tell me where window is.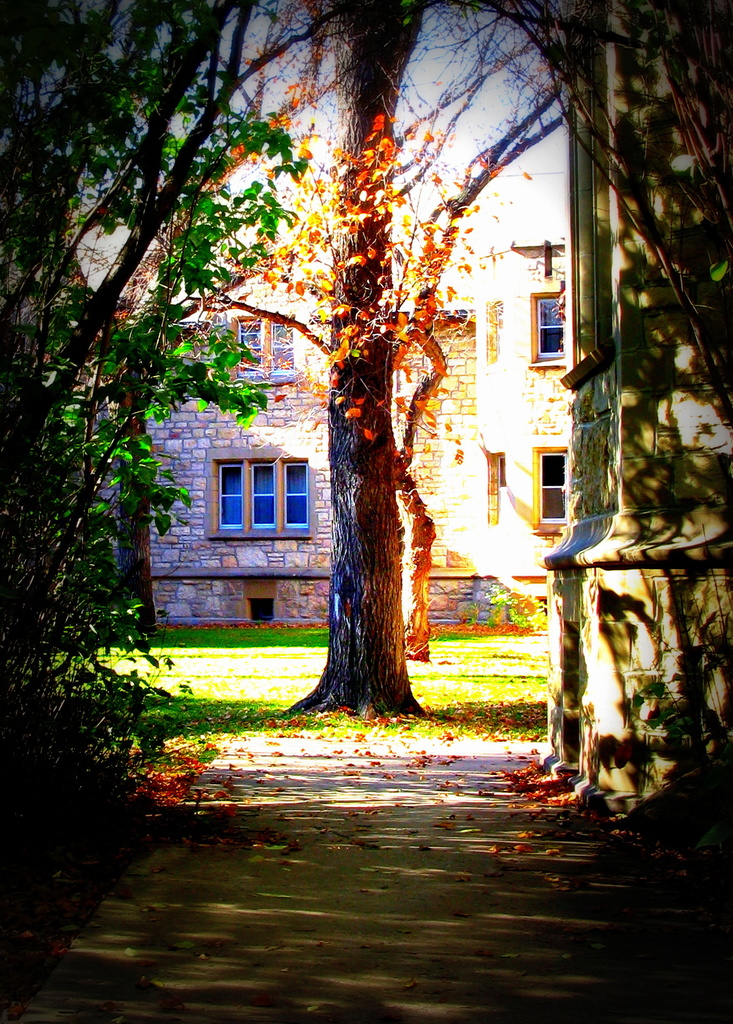
window is at (534, 449, 565, 525).
